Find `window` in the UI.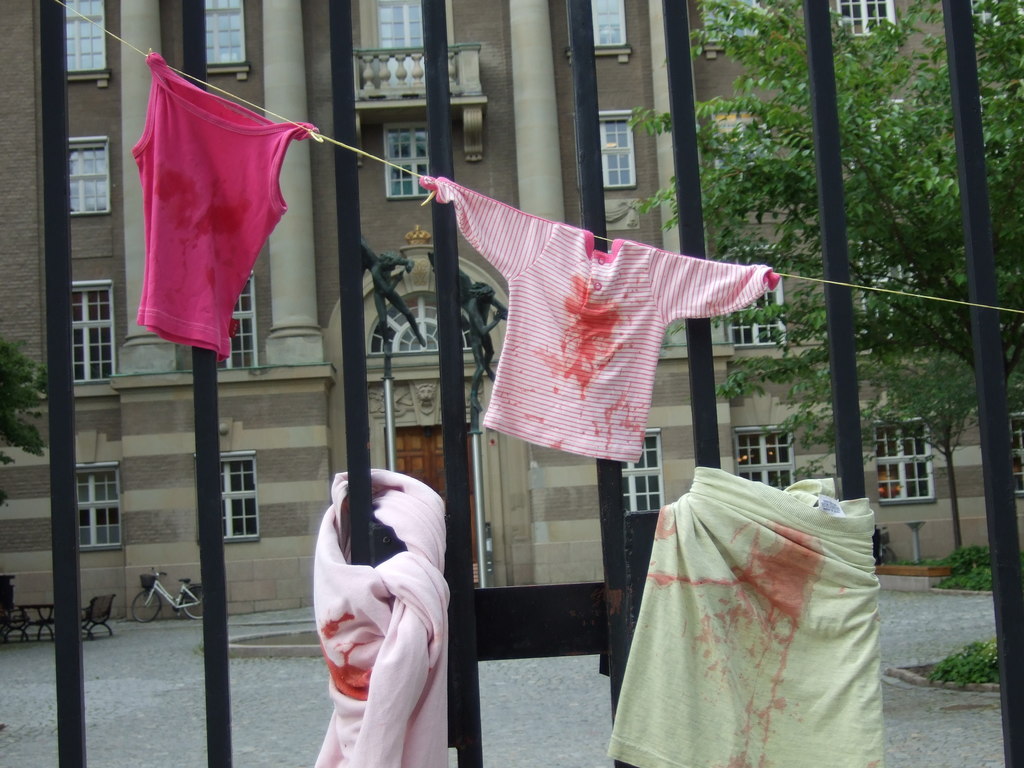
UI element at BBox(1005, 410, 1023, 500).
